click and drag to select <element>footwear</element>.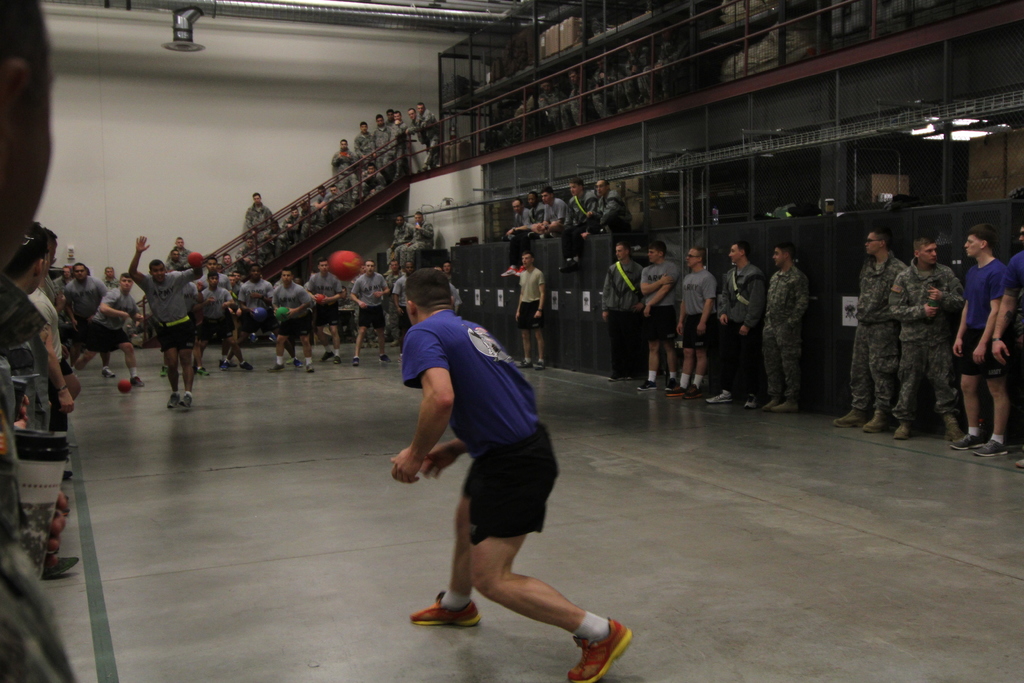
Selection: {"x1": 892, "y1": 421, "x2": 909, "y2": 442}.
